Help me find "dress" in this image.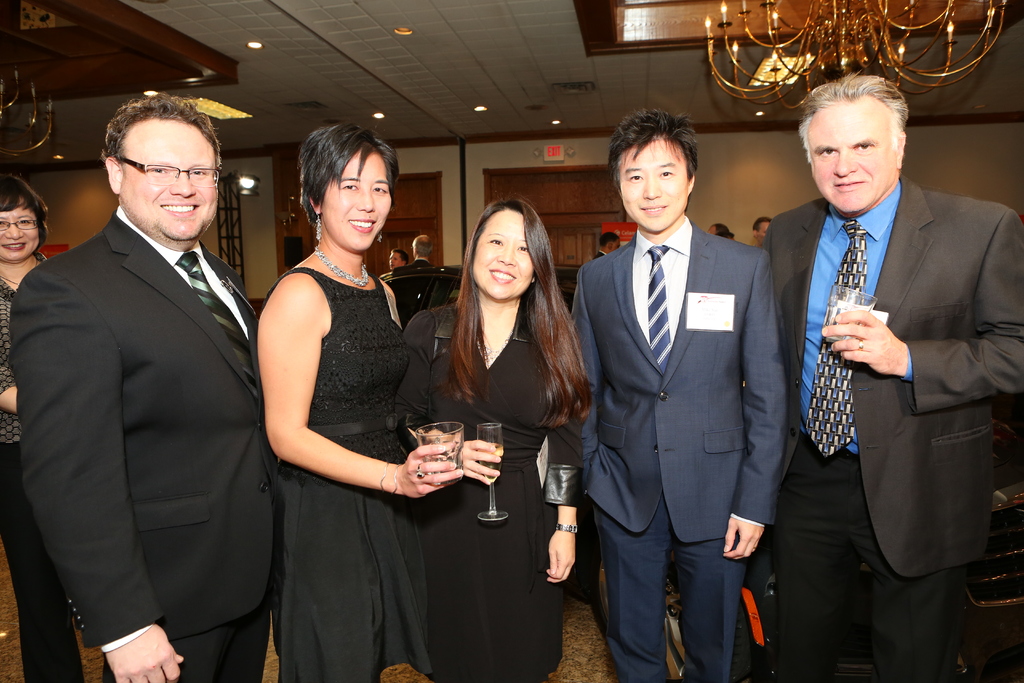
Found it: 400,296,566,682.
